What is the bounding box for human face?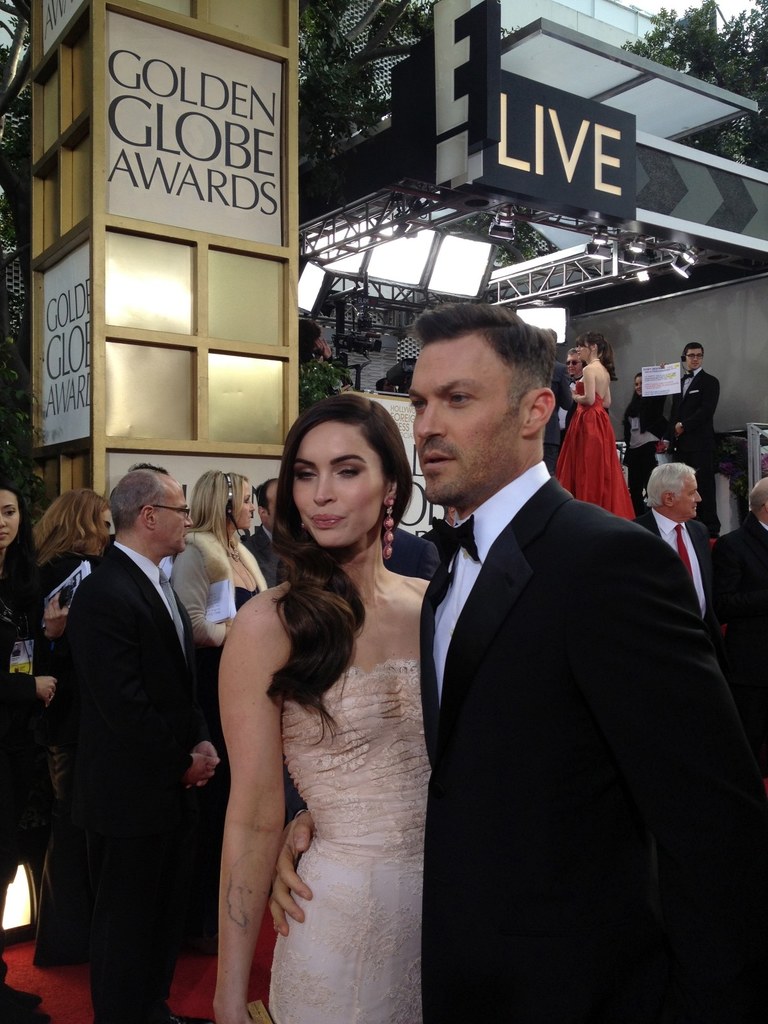
Rect(683, 346, 715, 381).
